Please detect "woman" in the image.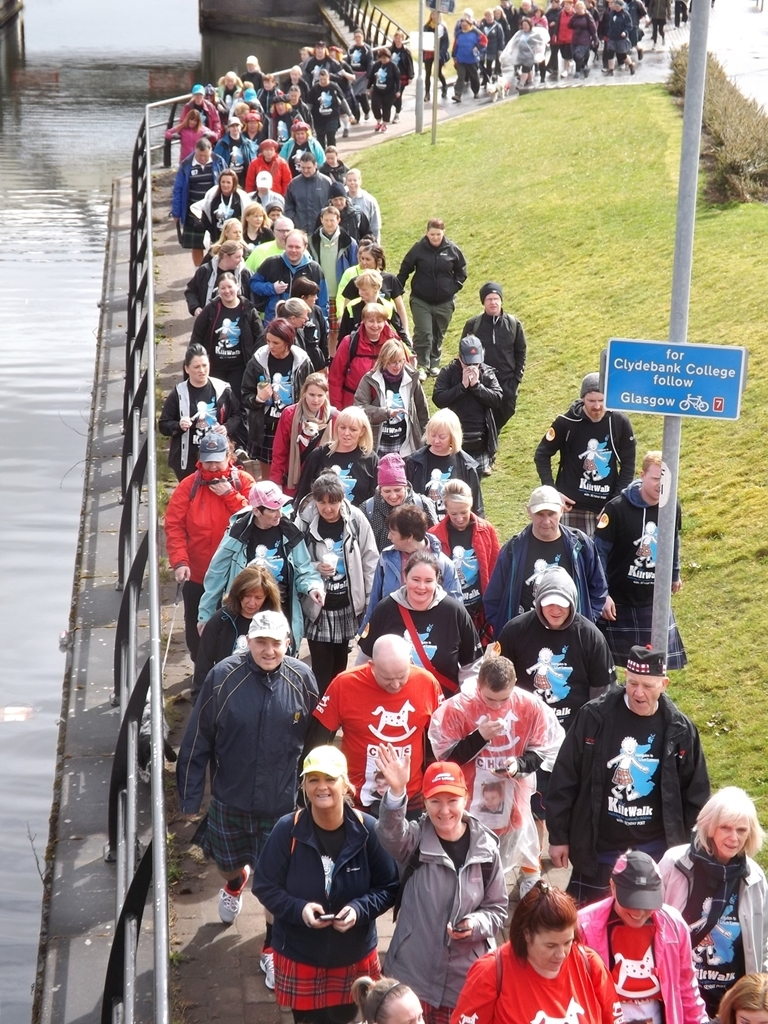
Rect(201, 171, 245, 226).
